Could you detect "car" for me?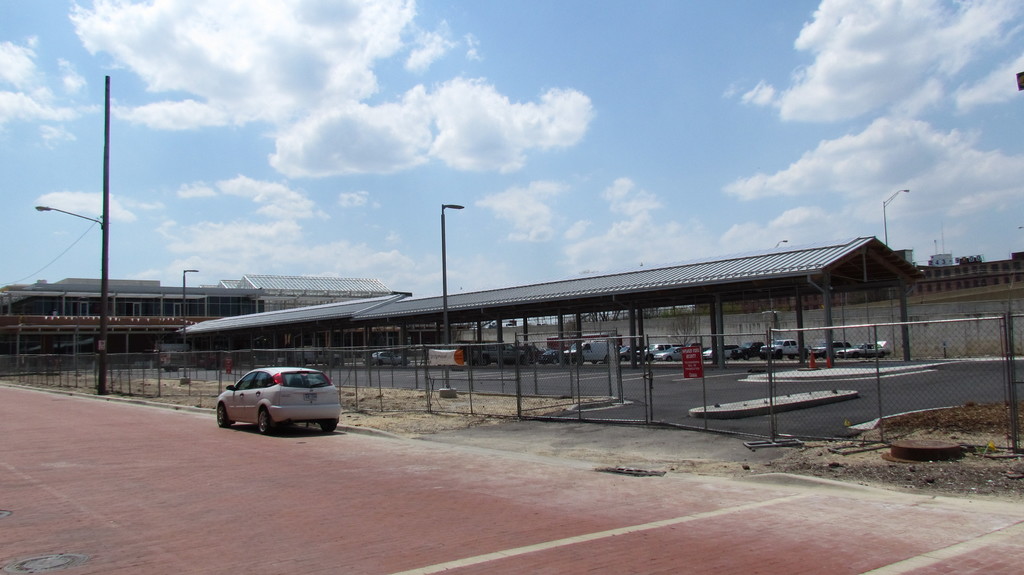
Detection result: <bbox>365, 351, 409, 363</bbox>.
